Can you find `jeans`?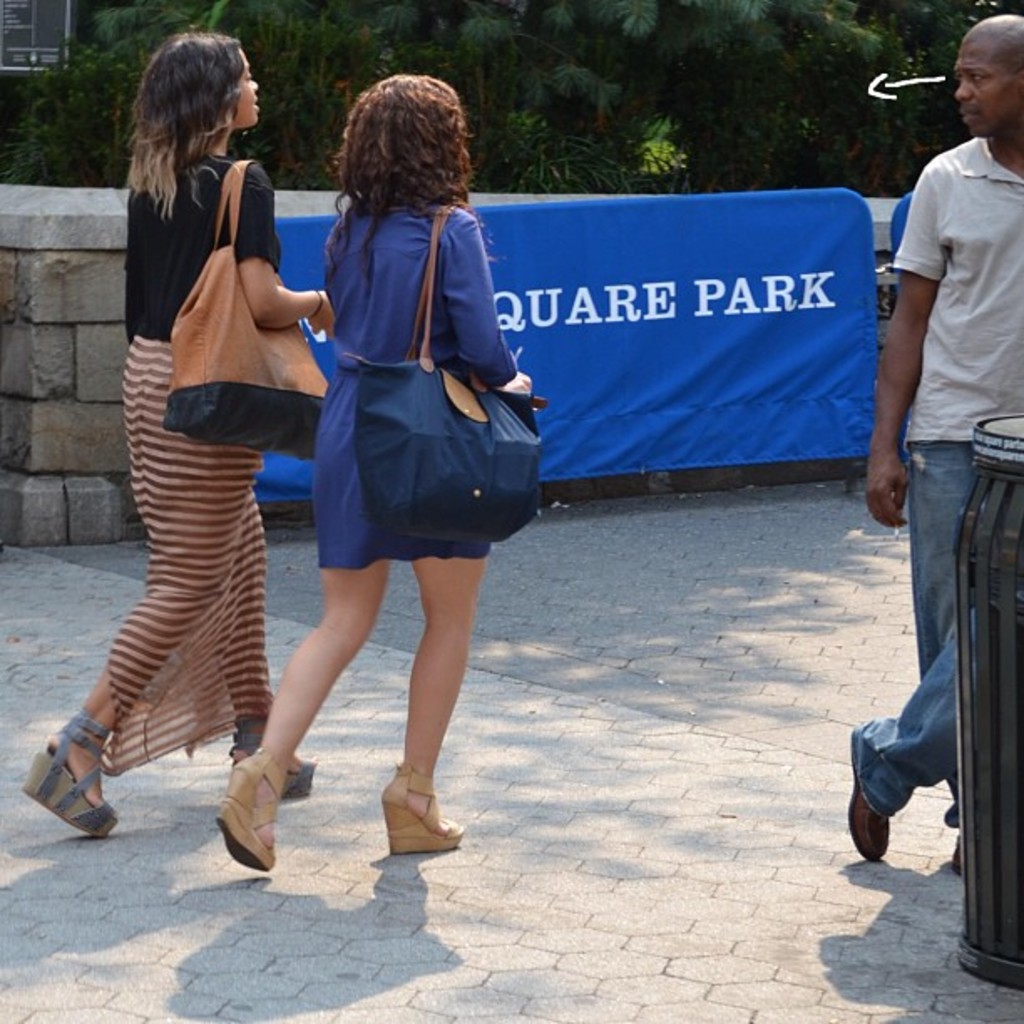
Yes, bounding box: box=[848, 440, 980, 828].
